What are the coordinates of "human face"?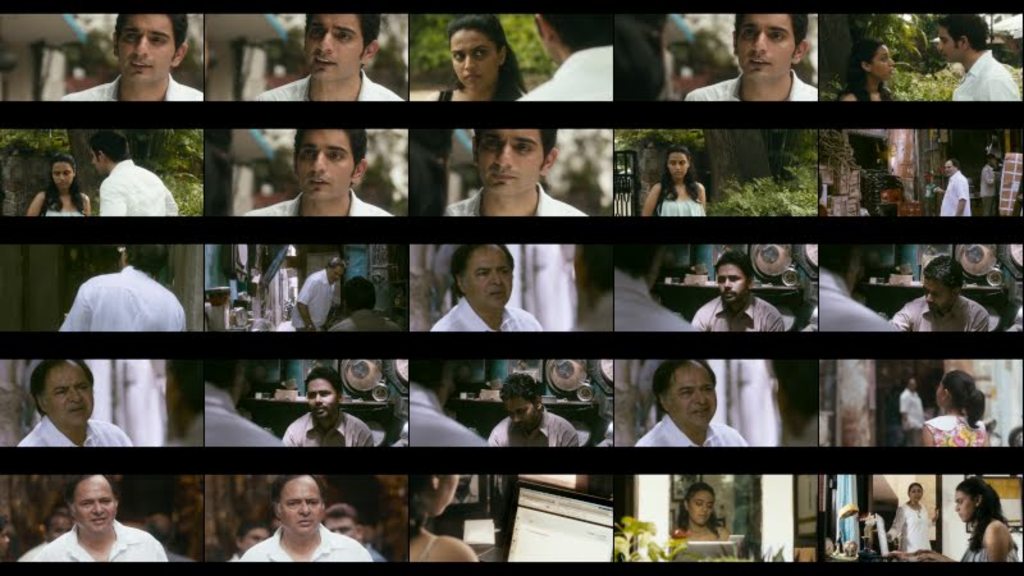
<region>873, 41, 900, 82</region>.
